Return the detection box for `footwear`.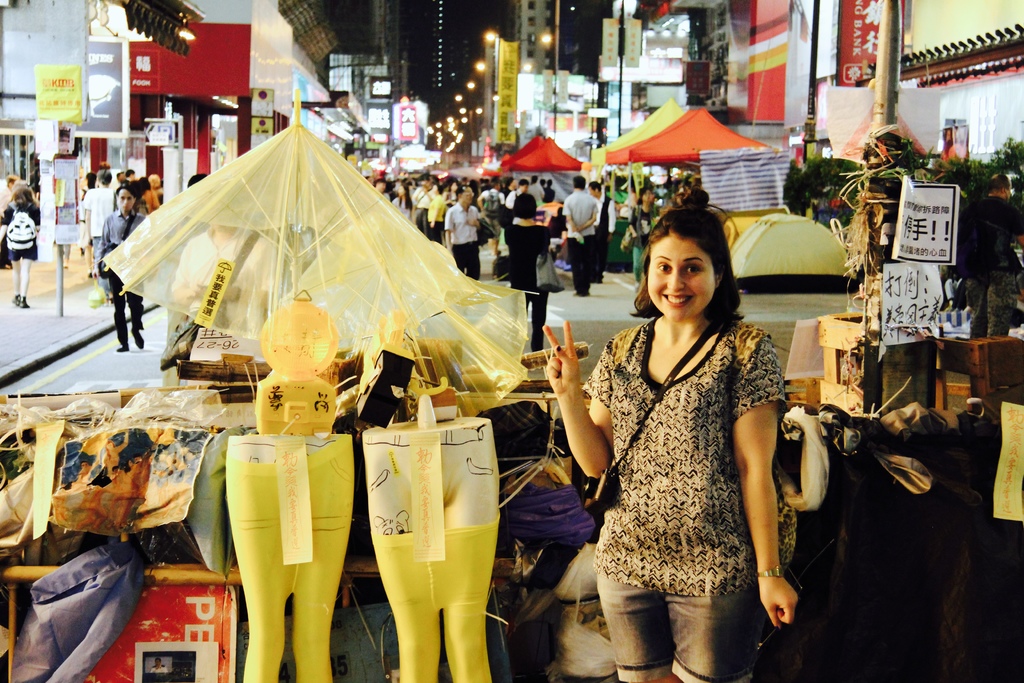
left=116, top=342, right=128, bottom=354.
